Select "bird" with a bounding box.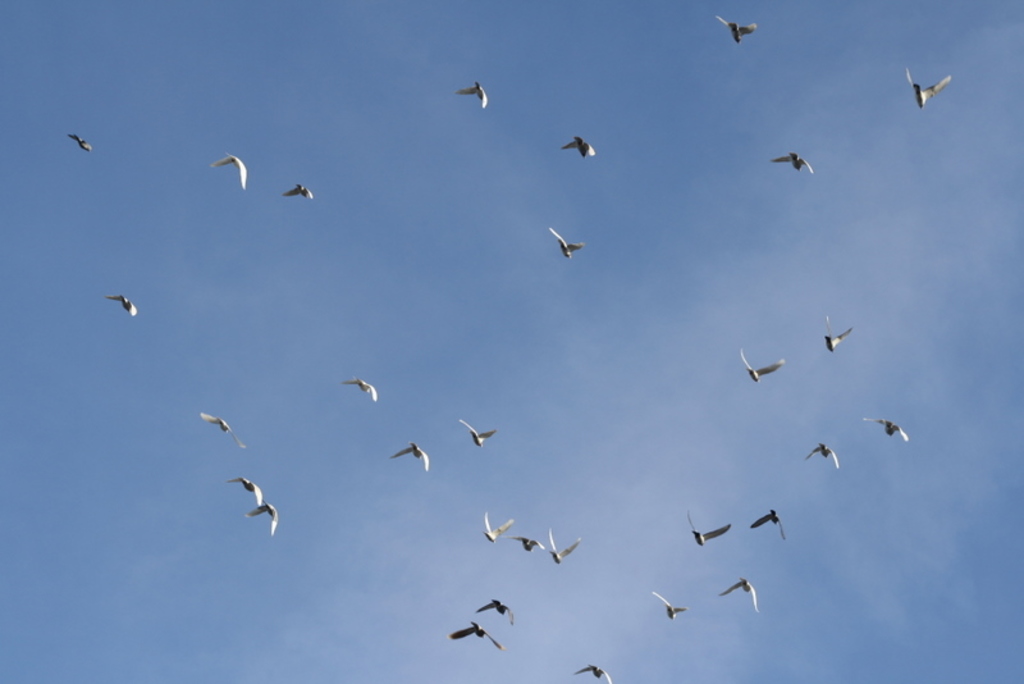
[717, 18, 762, 46].
